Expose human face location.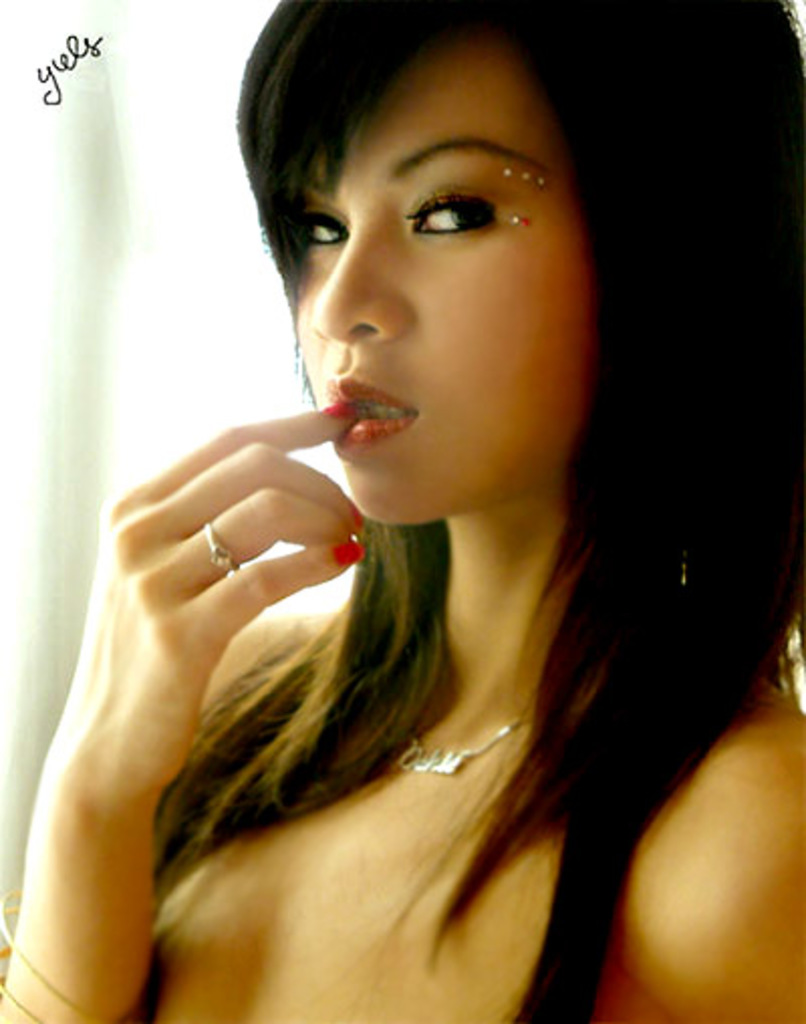
Exposed at box(296, 26, 604, 522).
